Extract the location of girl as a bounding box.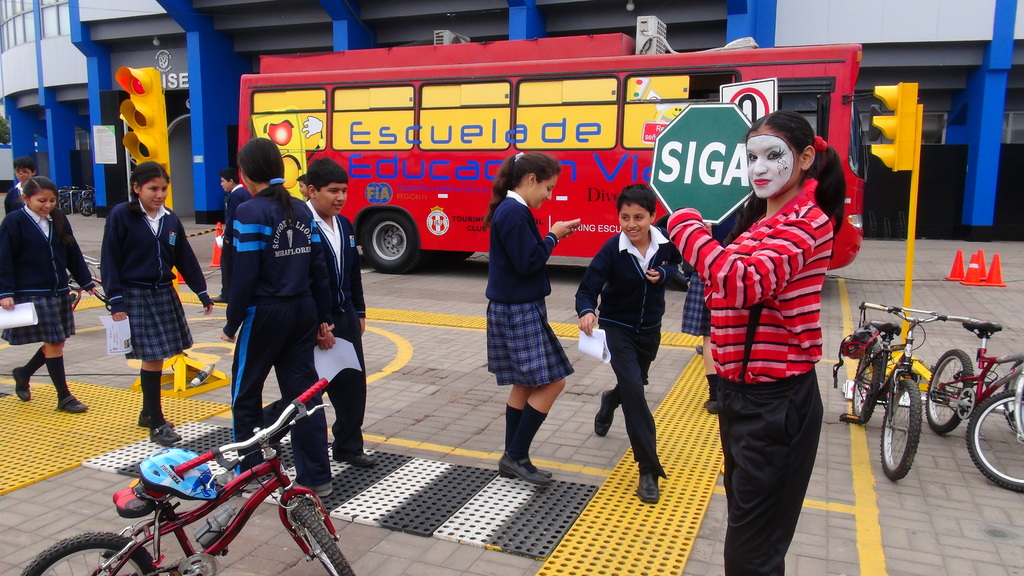
(left=480, top=151, right=582, bottom=484).
